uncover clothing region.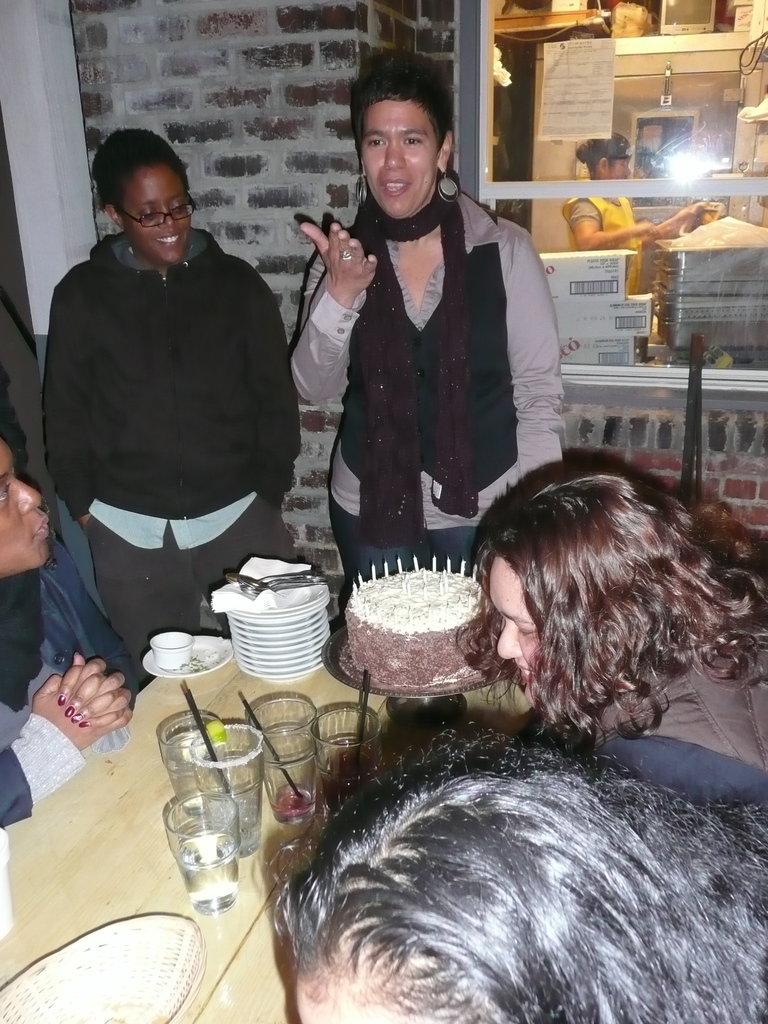
Uncovered: box=[0, 538, 137, 826].
